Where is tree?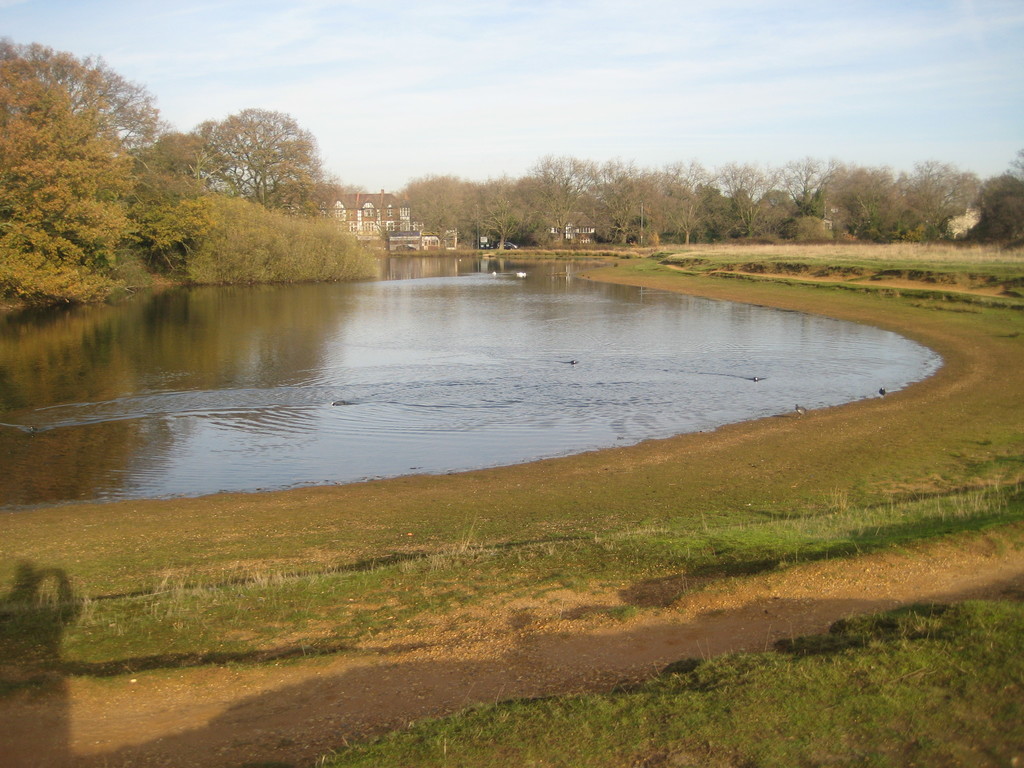
bbox=[0, 40, 138, 314].
